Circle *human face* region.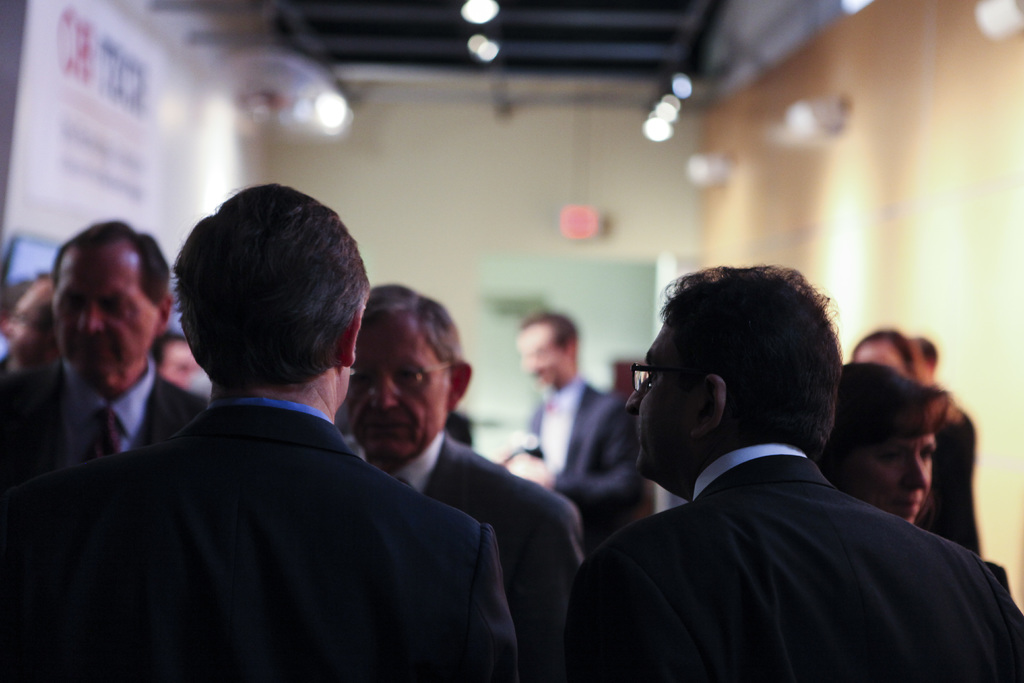
Region: {"left": 352, "top": 315, "right": 445, "bottom": 457}.
